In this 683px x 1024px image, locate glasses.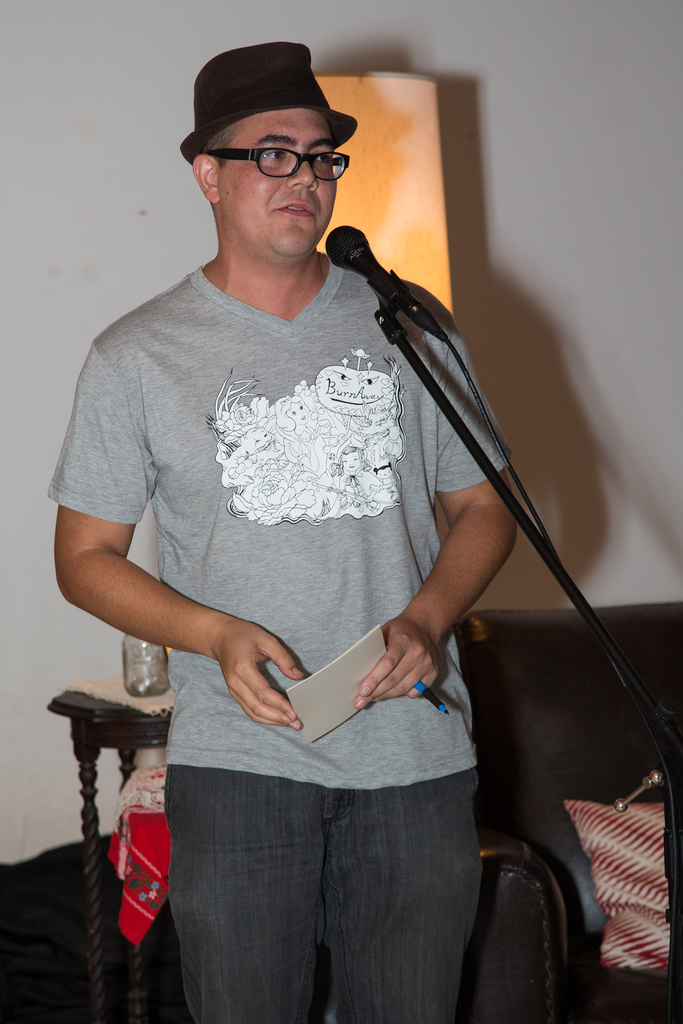
Bounding box: (x1=202, y1=147, x2=349, y2=181).
